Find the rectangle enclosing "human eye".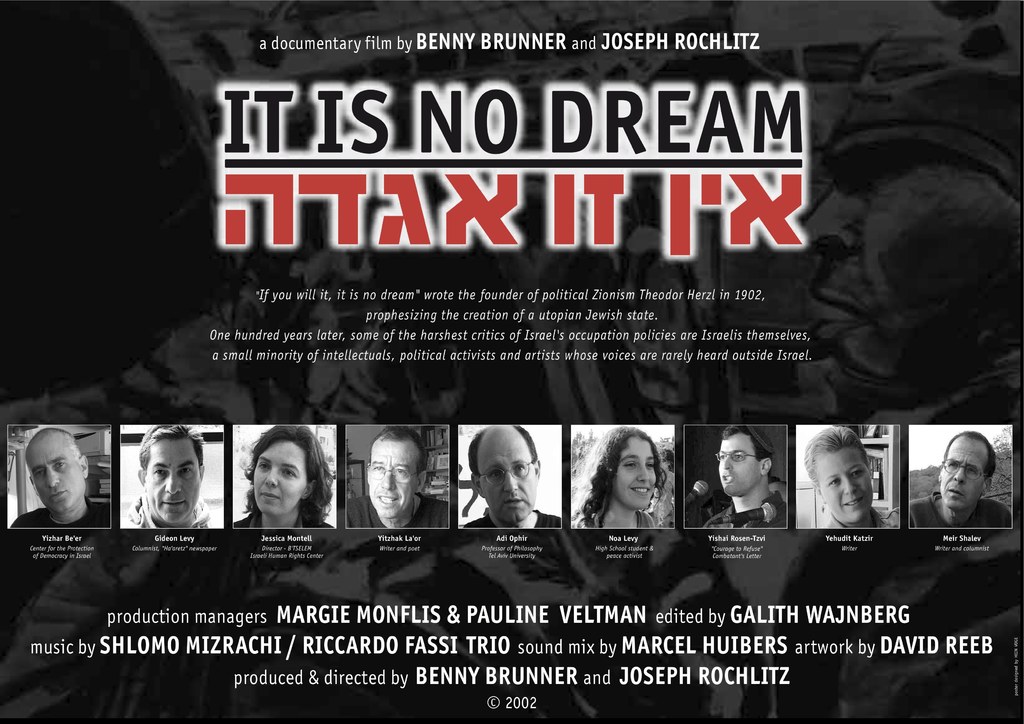
bbox=(179, 467, 190, 475).
